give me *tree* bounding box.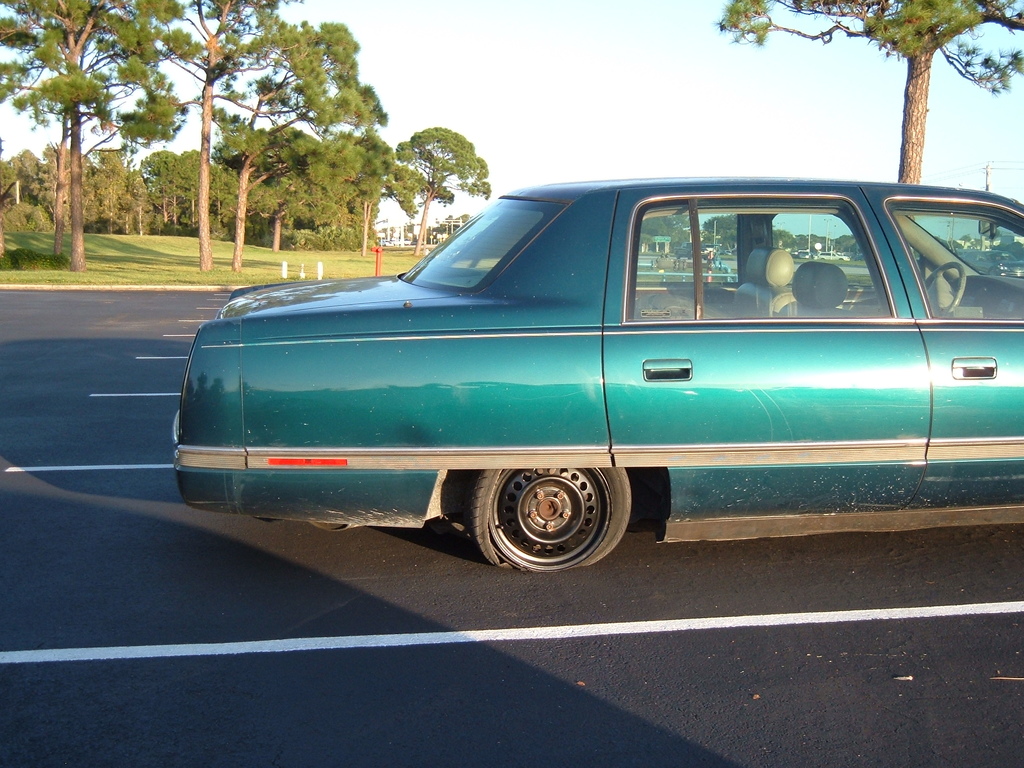
locate(0, 0, 514, 288).
